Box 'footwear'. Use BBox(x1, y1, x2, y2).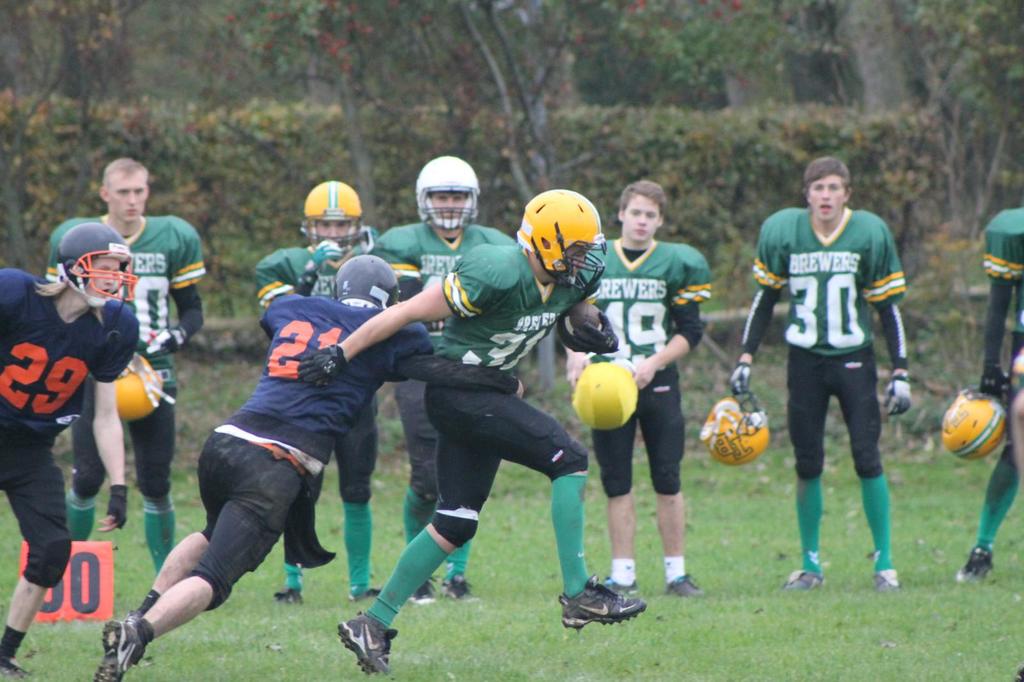
BBox(559, 577, 648, 635).
